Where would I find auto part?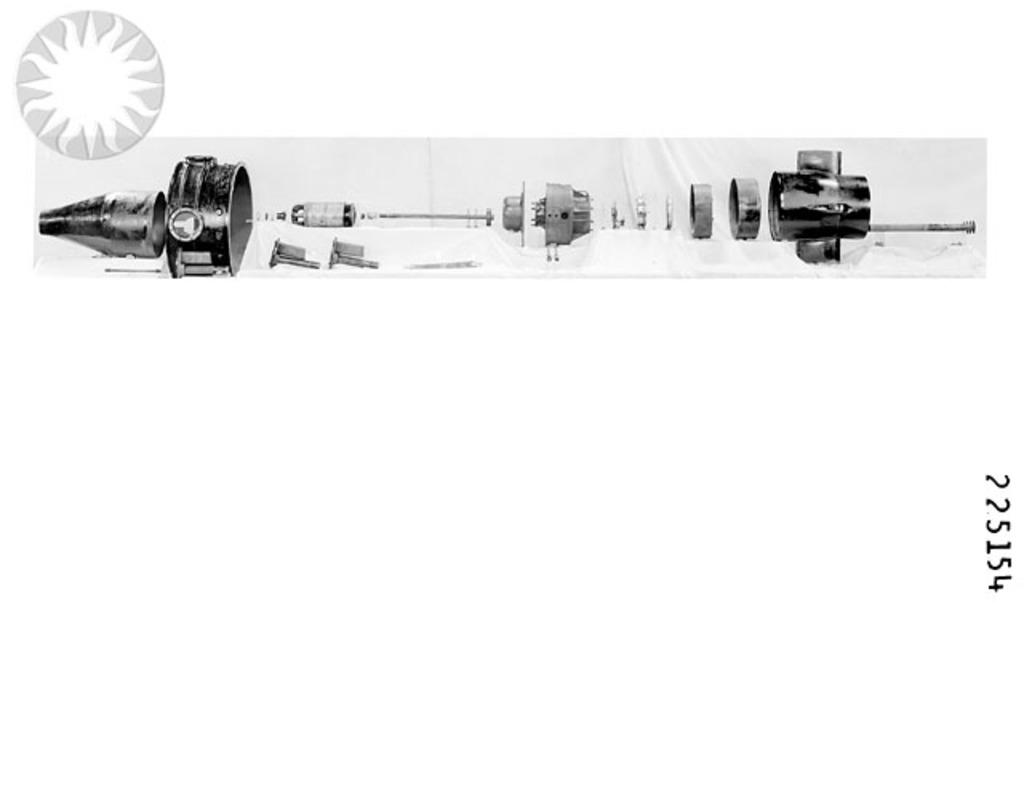
At BBox(722, 166, 757, 239).
